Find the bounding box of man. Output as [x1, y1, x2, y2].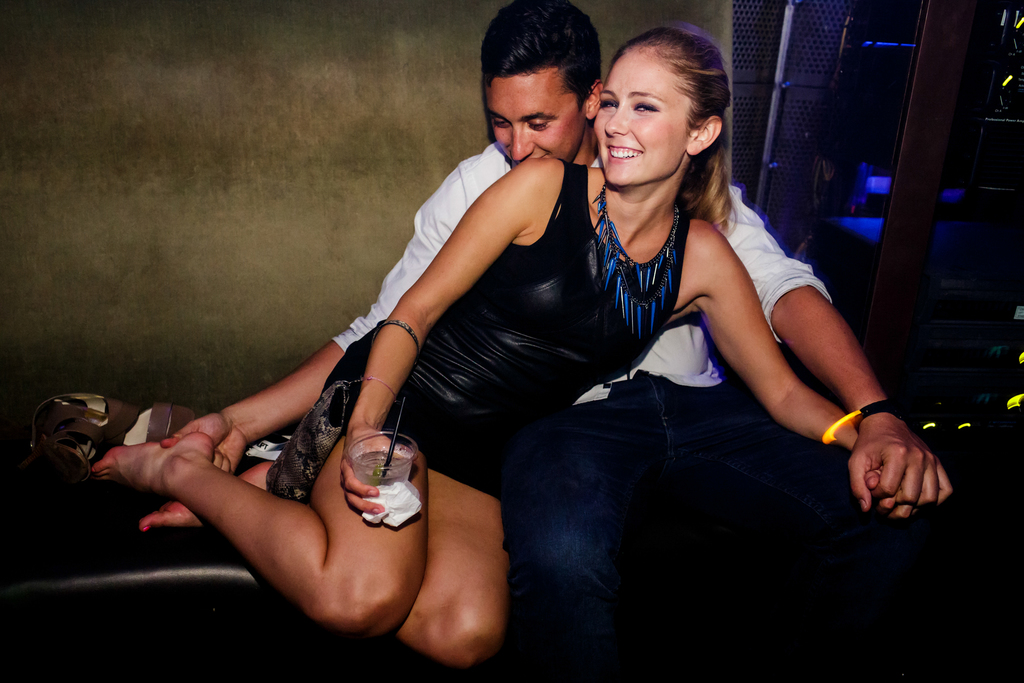
[158, 0, 959, 682].
